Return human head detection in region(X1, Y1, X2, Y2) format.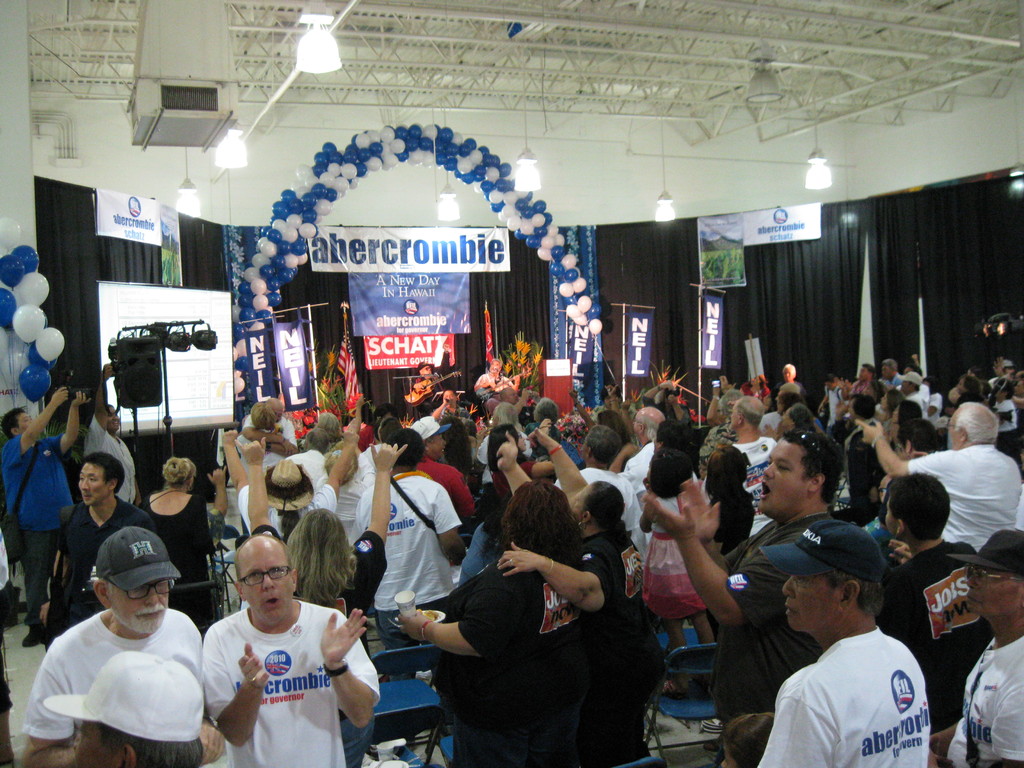
region(993, 380, 1012, 402).
